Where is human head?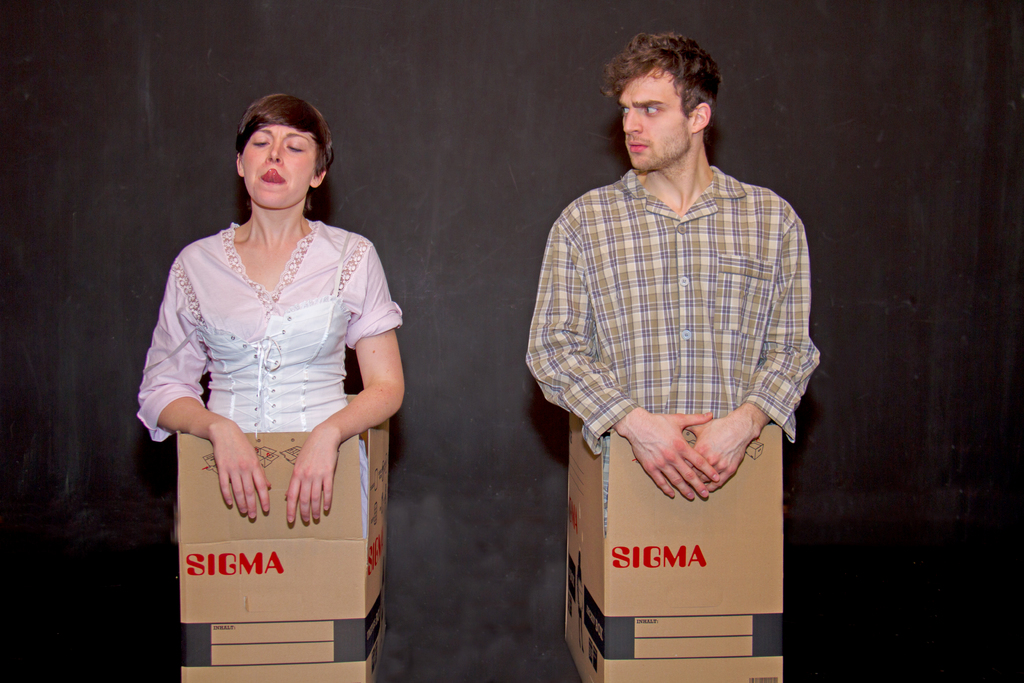
[232, 97, 330, 207].
